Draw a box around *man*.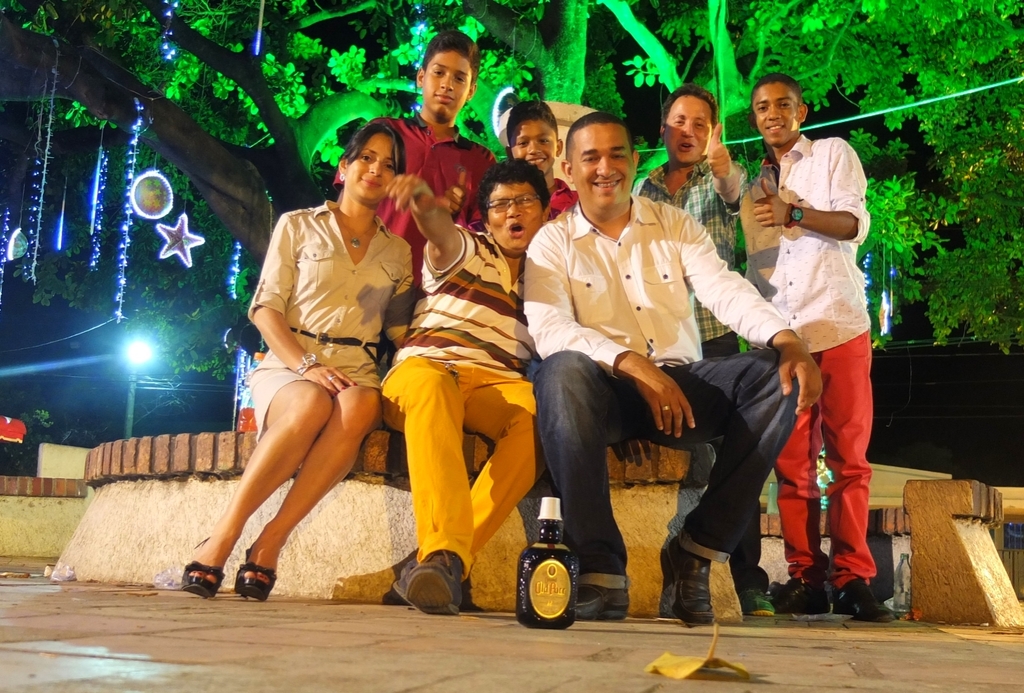
bbox(328, 36, 507, 289).
